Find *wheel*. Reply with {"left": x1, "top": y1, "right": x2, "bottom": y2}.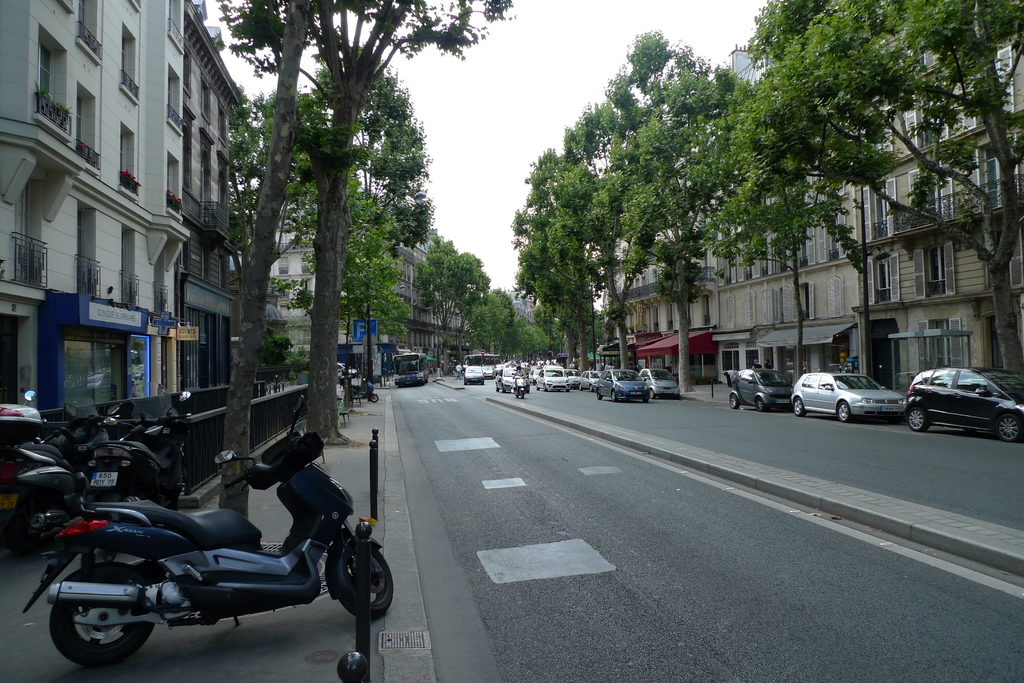
{"left": 904, "top": 410, "right": 927, "bottom": 430}.
